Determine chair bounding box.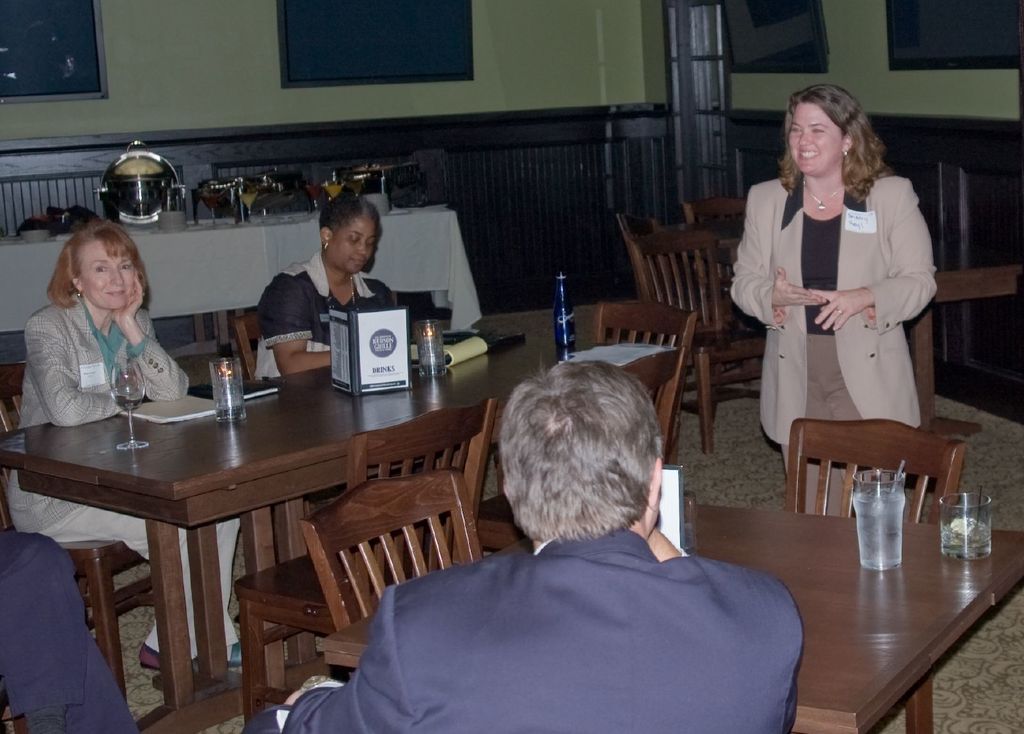
Determined: pyautogui.locateOnScreen(0, 360, 160, 704).
